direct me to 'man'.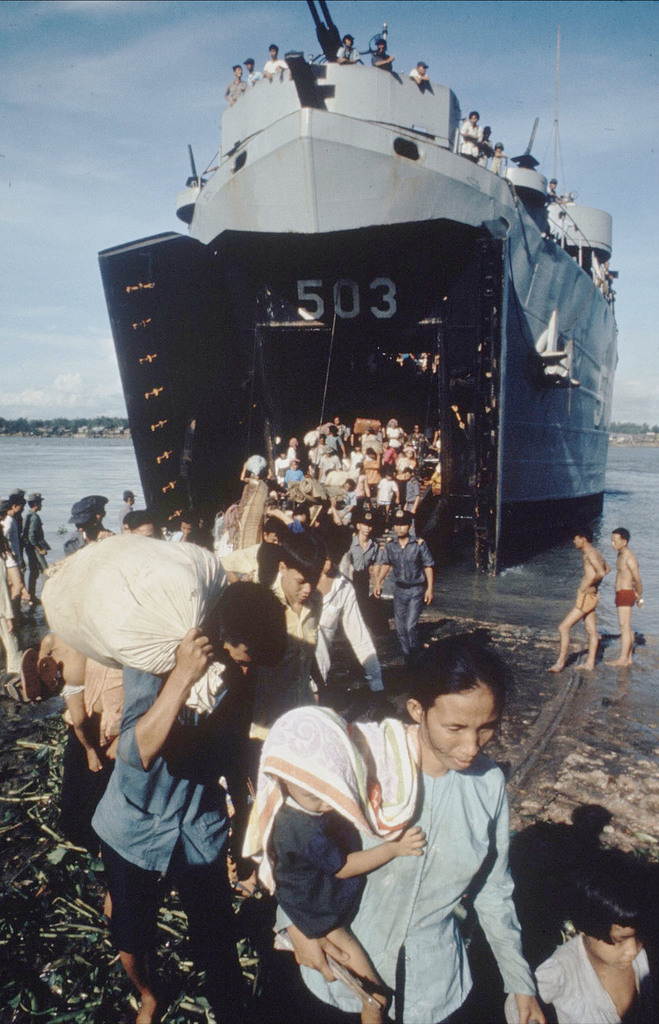
Direction: (left=21, top=483, right=49, bottom=600).
